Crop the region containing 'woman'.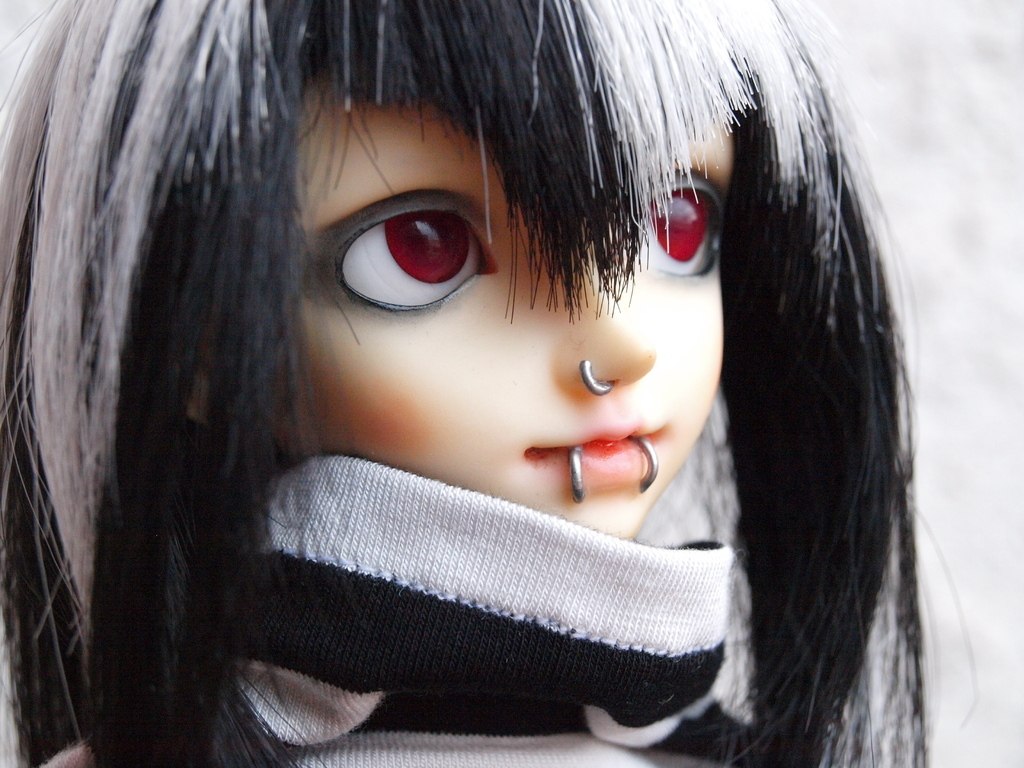
Crop region: l=19, t=45, r=968, b=743.
